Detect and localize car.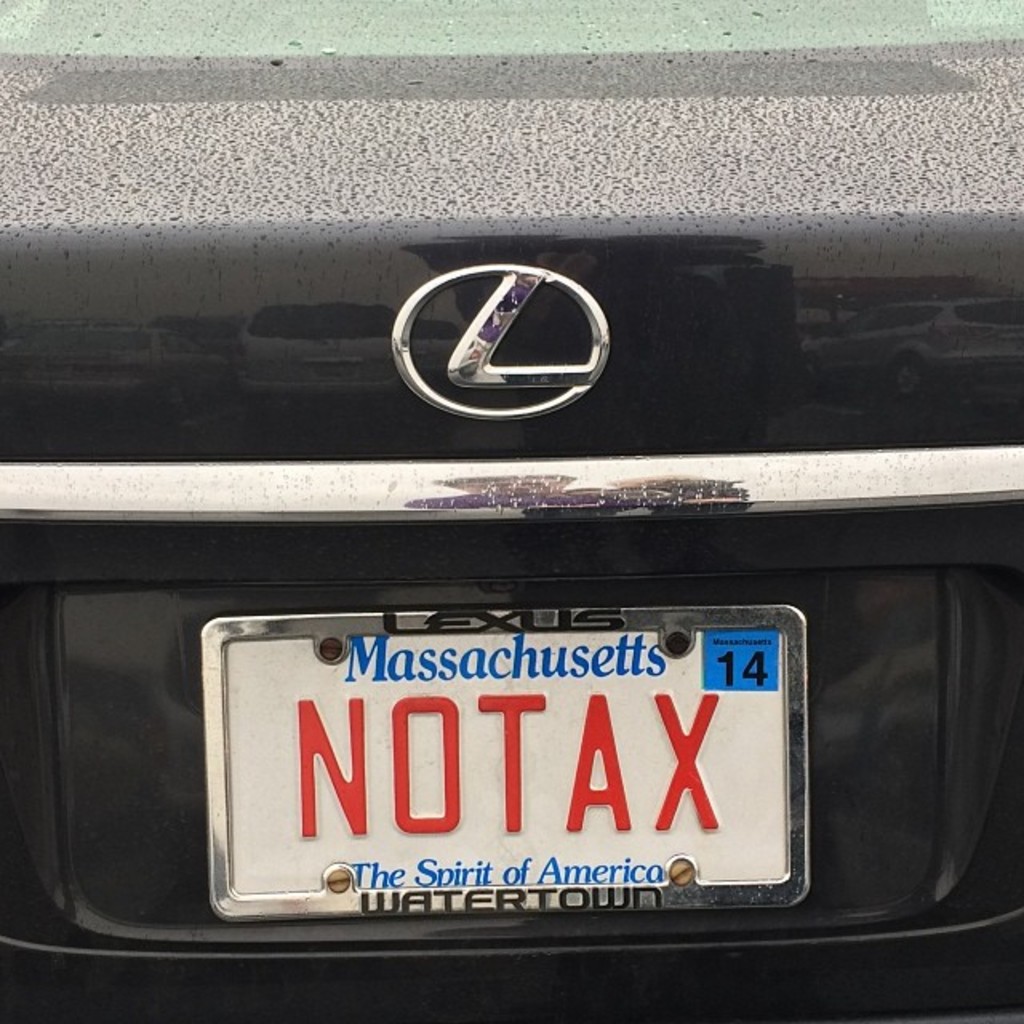
Localized at <region>3, 0, 1018, 1022</region>.
